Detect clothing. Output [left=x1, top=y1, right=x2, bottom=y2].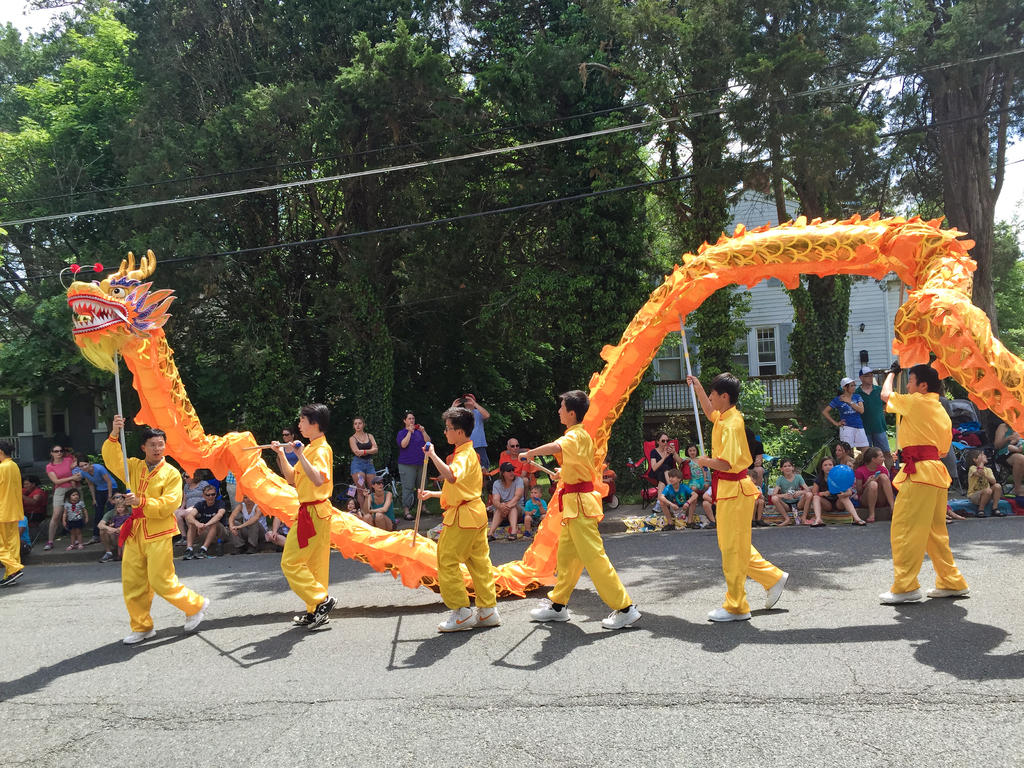
[left=397, top=427, right=436, bottom=502].
